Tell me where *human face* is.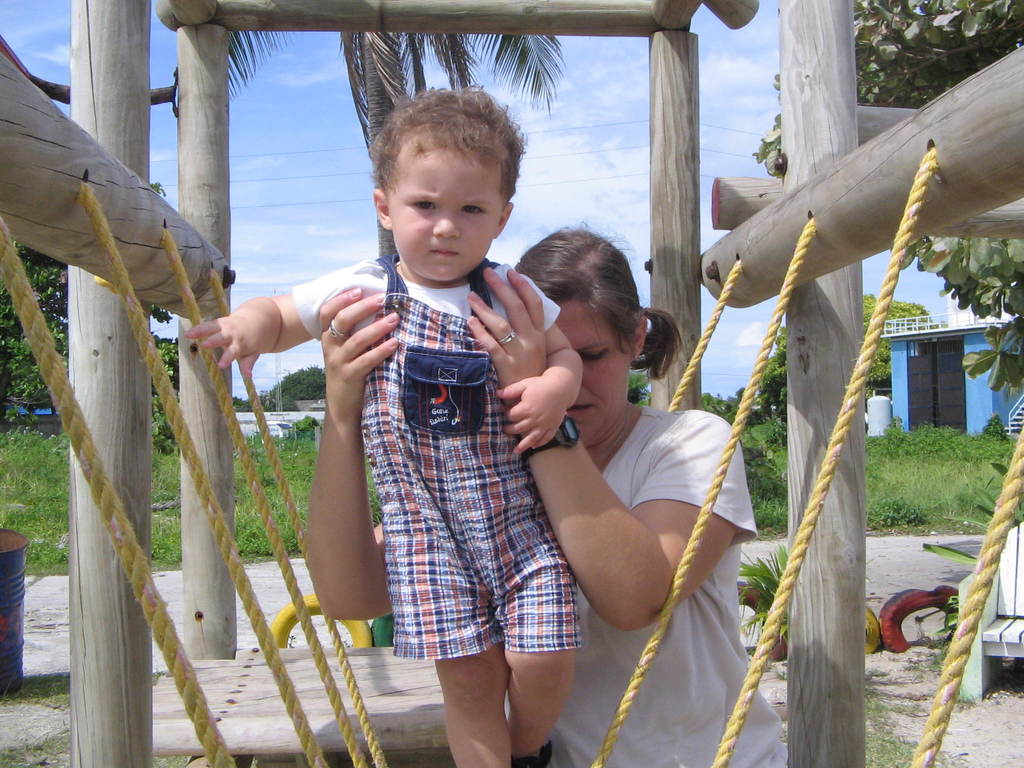
*human face* is at l=392, t=142, r=507, b=281.
